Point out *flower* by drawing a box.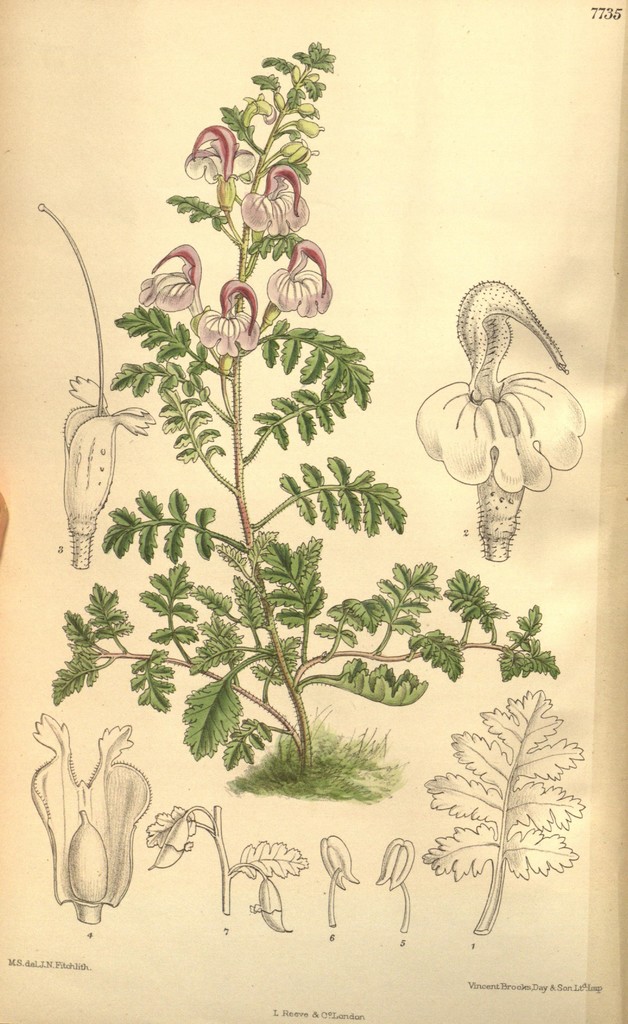
l=241, t=166, r=313, b=241.
